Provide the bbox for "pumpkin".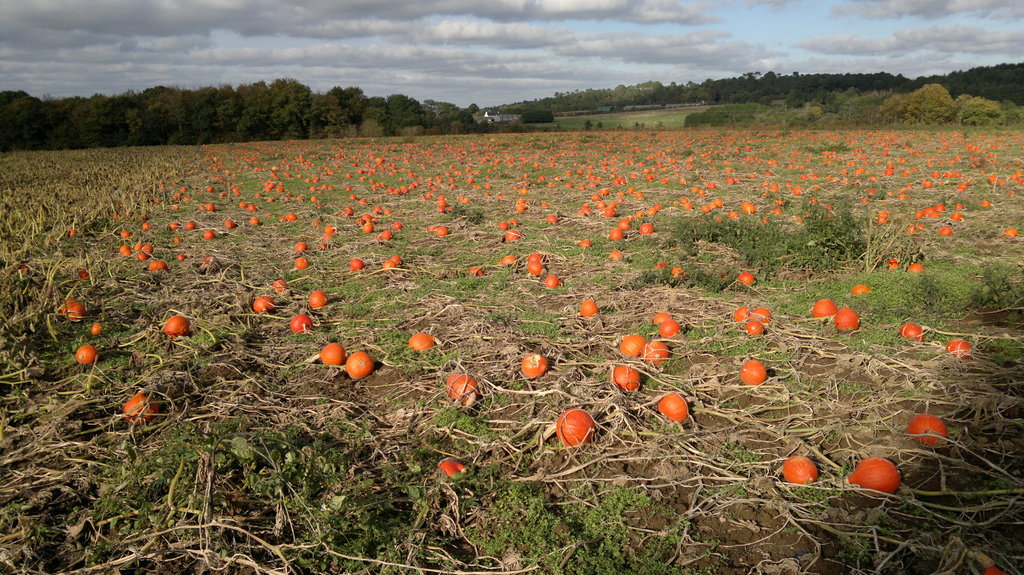
<box>735,360,771,386</box>.
